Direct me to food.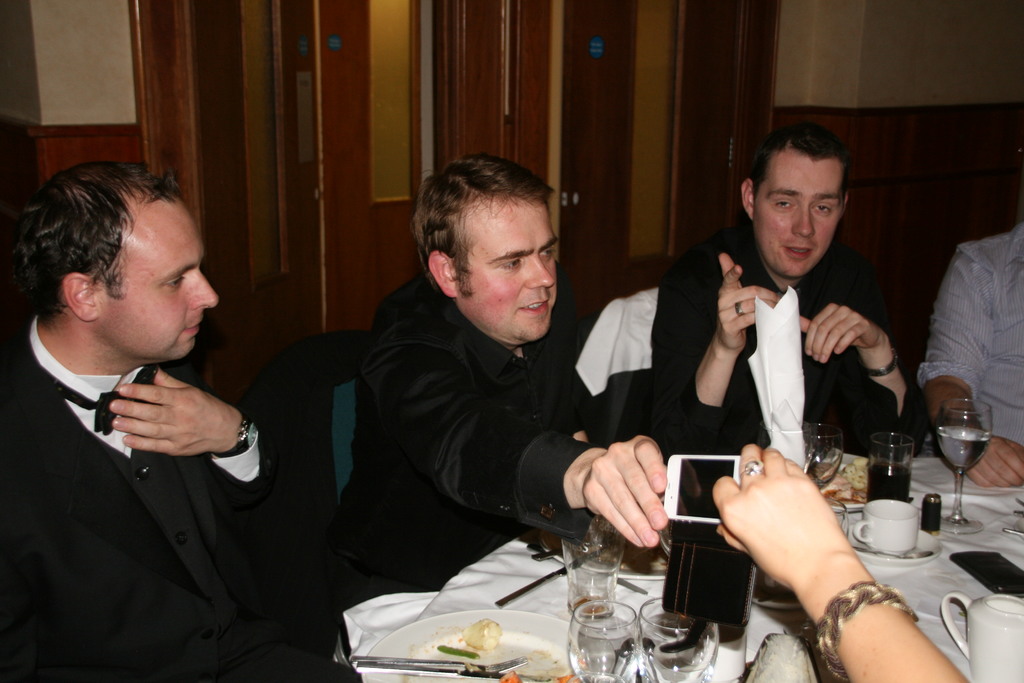
Direction: (left=468, top=624, right=501, bottom=652).
